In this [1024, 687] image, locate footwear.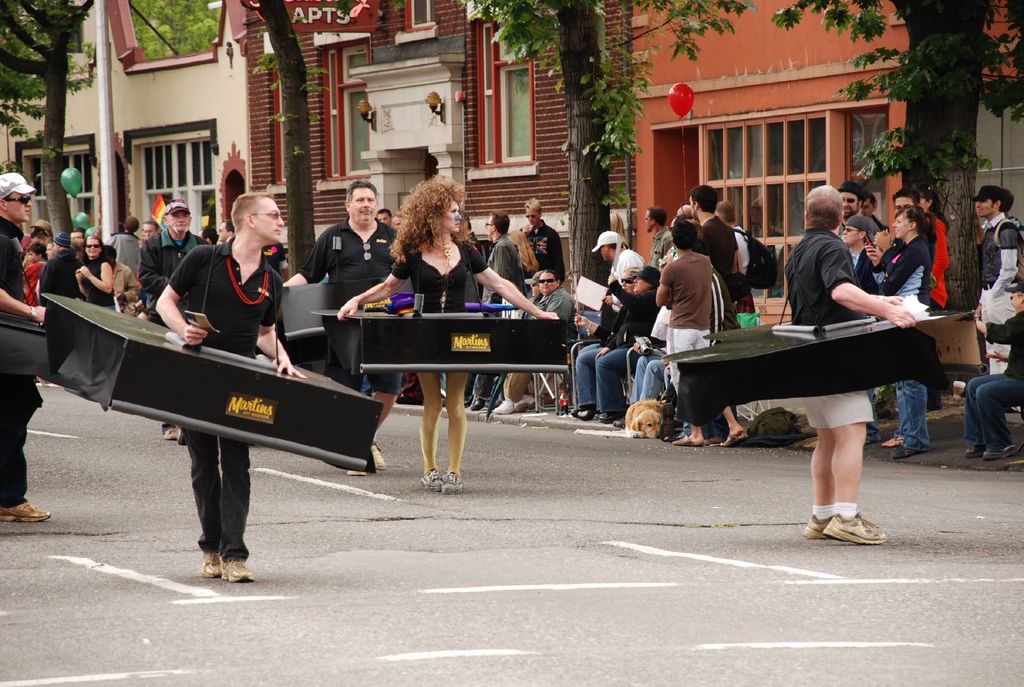
Bounding box: region(203, 551, 220, 579).
